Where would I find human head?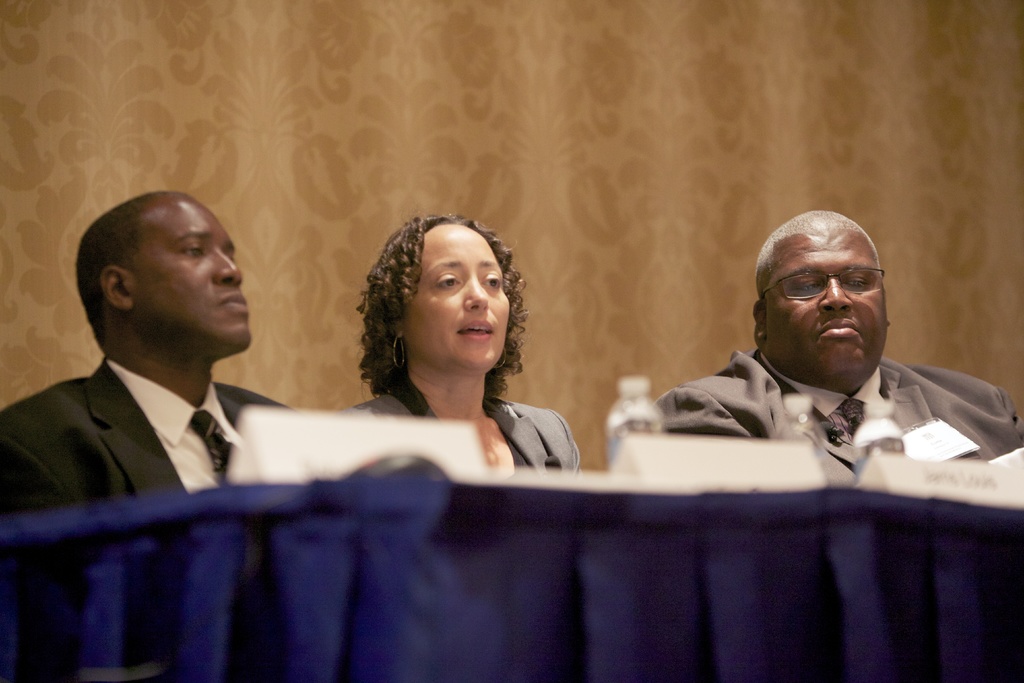
At detection(355, 210, 515, 386).
